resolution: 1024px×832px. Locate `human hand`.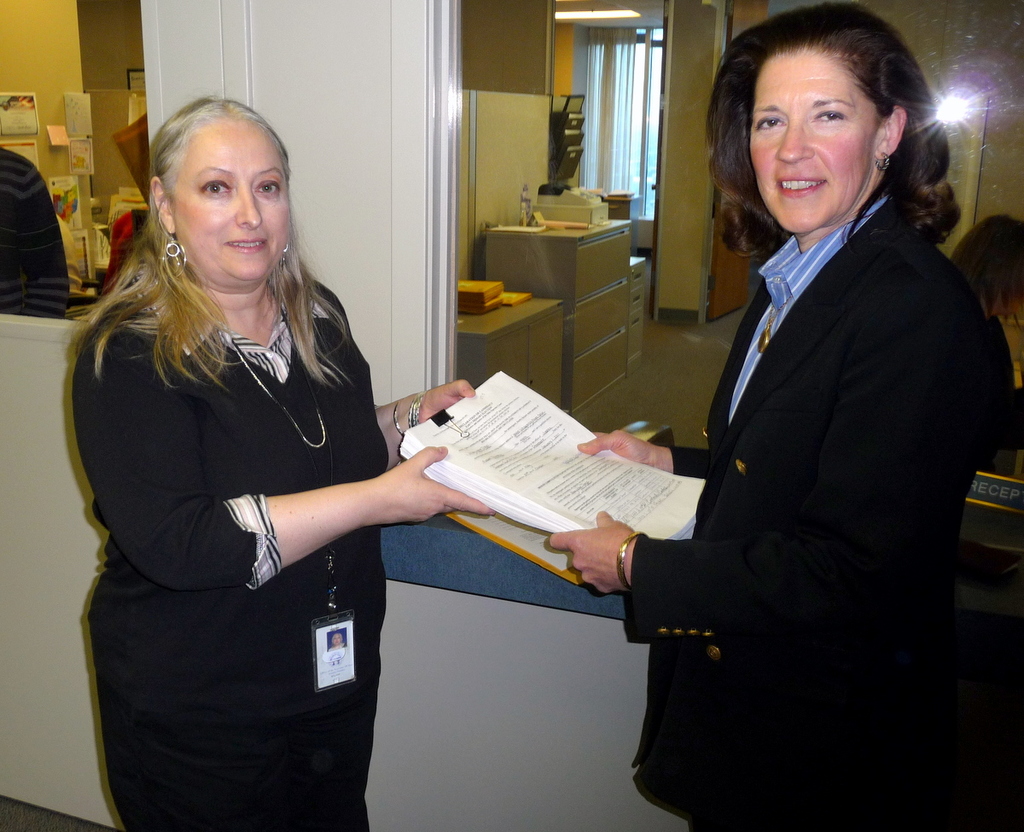
(574, 430, 650, 463).
